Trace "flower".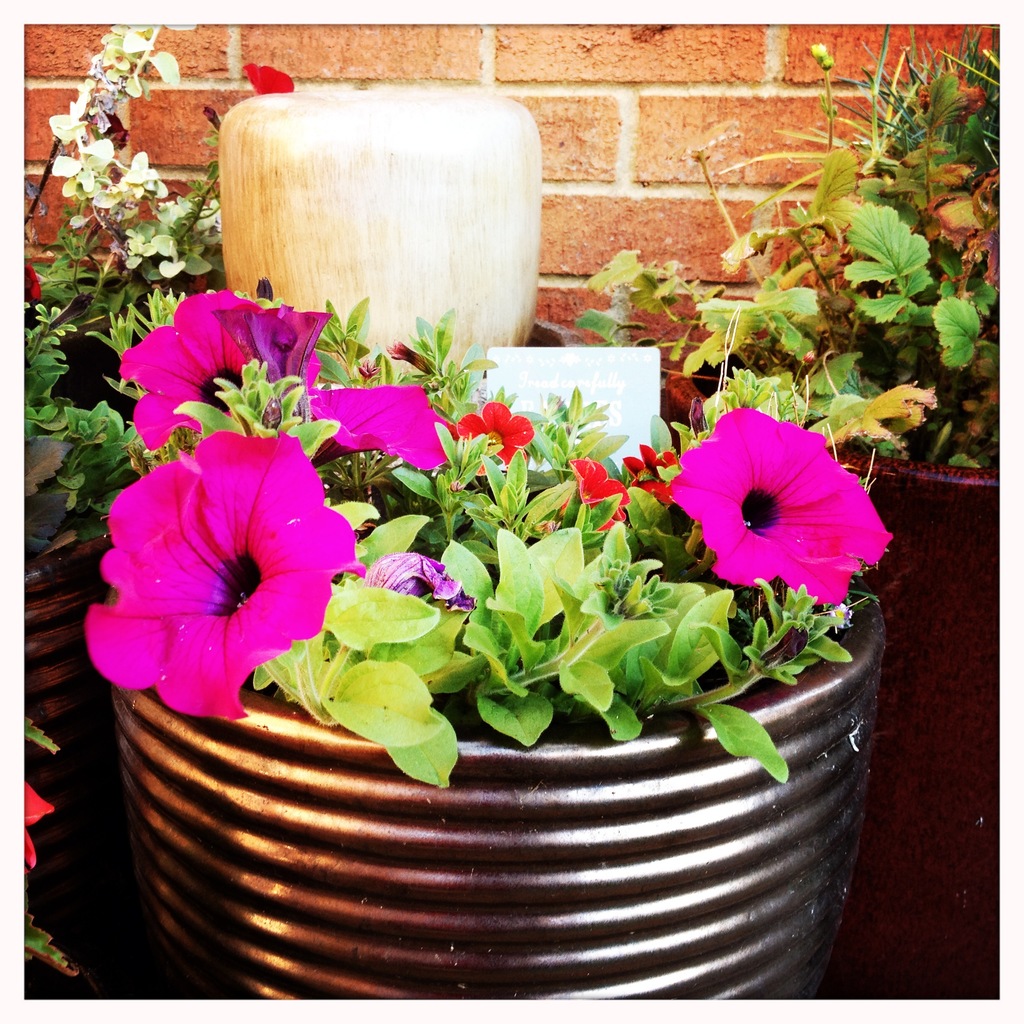
Traced to detection(659, 404, 884, 604).
